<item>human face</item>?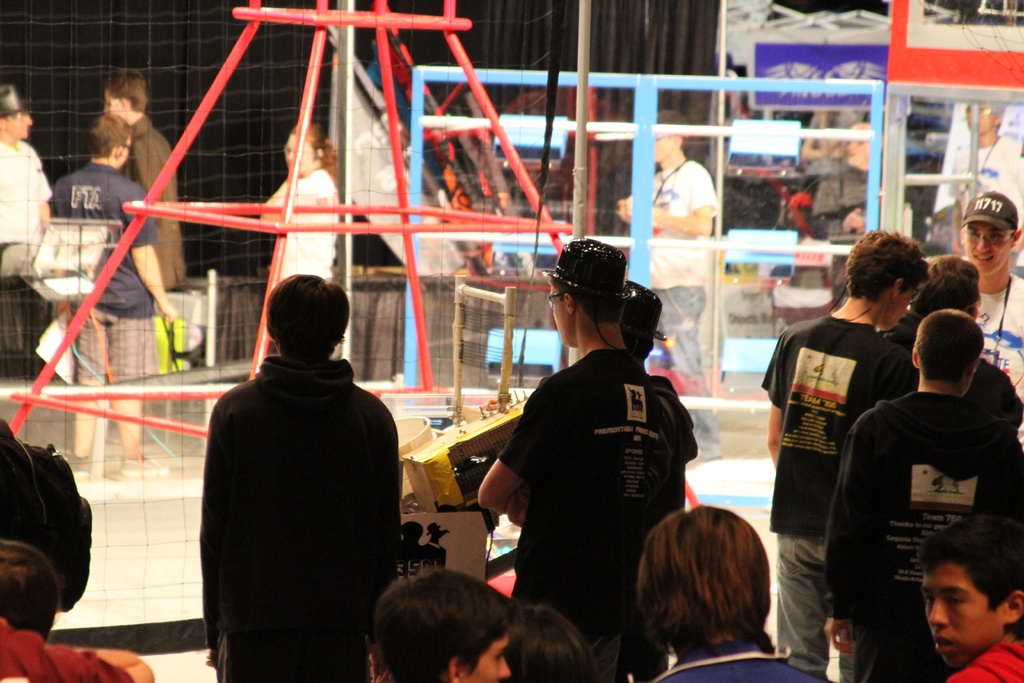
BBox(105, 92, 125, 126)
